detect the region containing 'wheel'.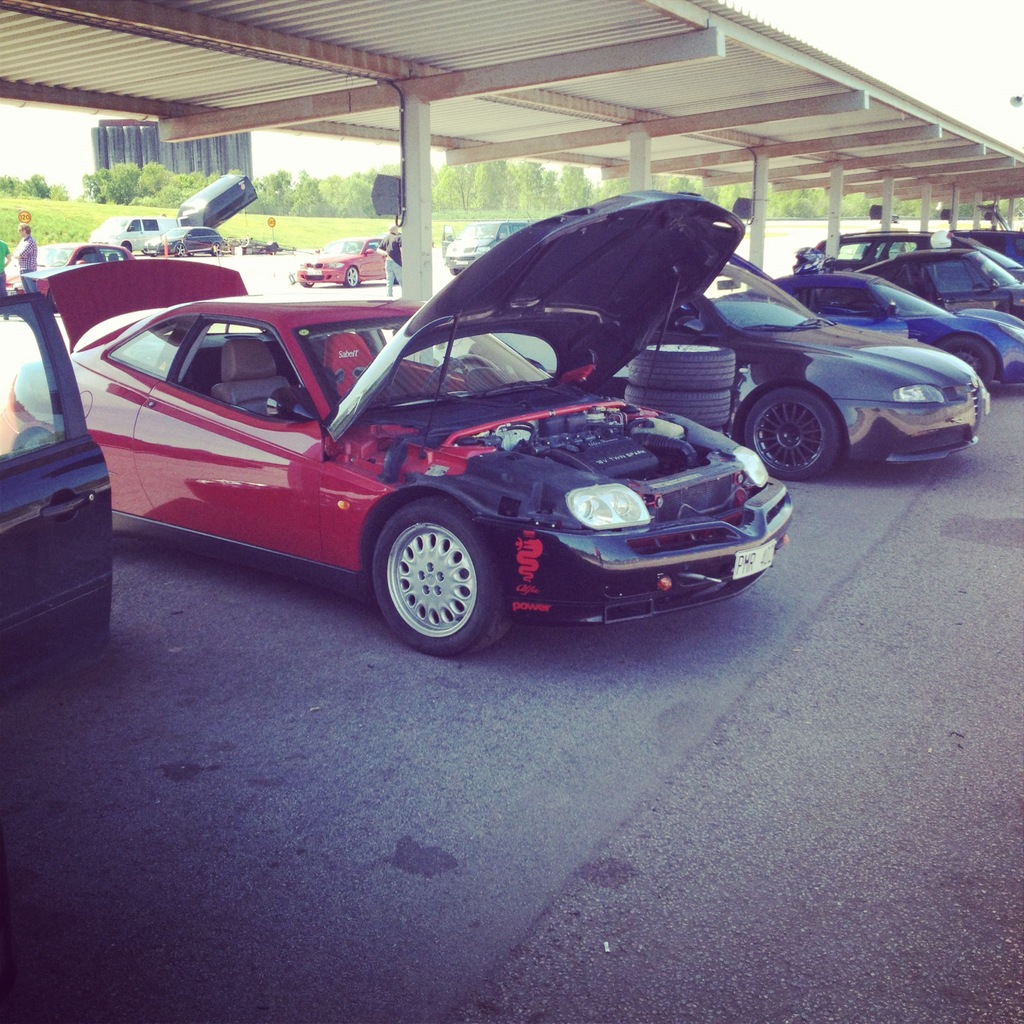
crop(625, 386, 746, 428).
